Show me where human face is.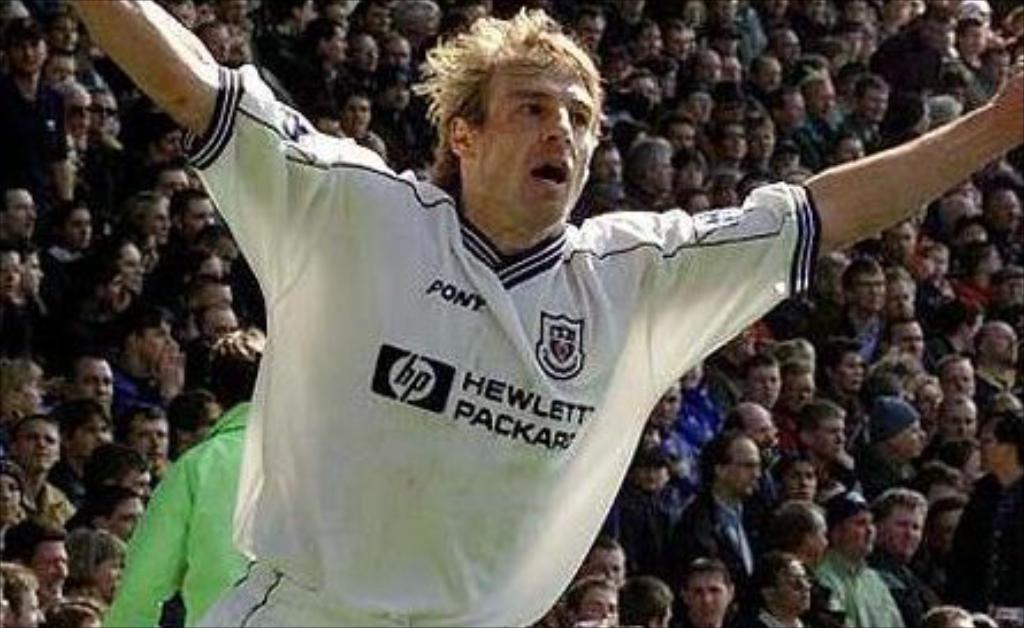
human face is at [83,359,117,400].
